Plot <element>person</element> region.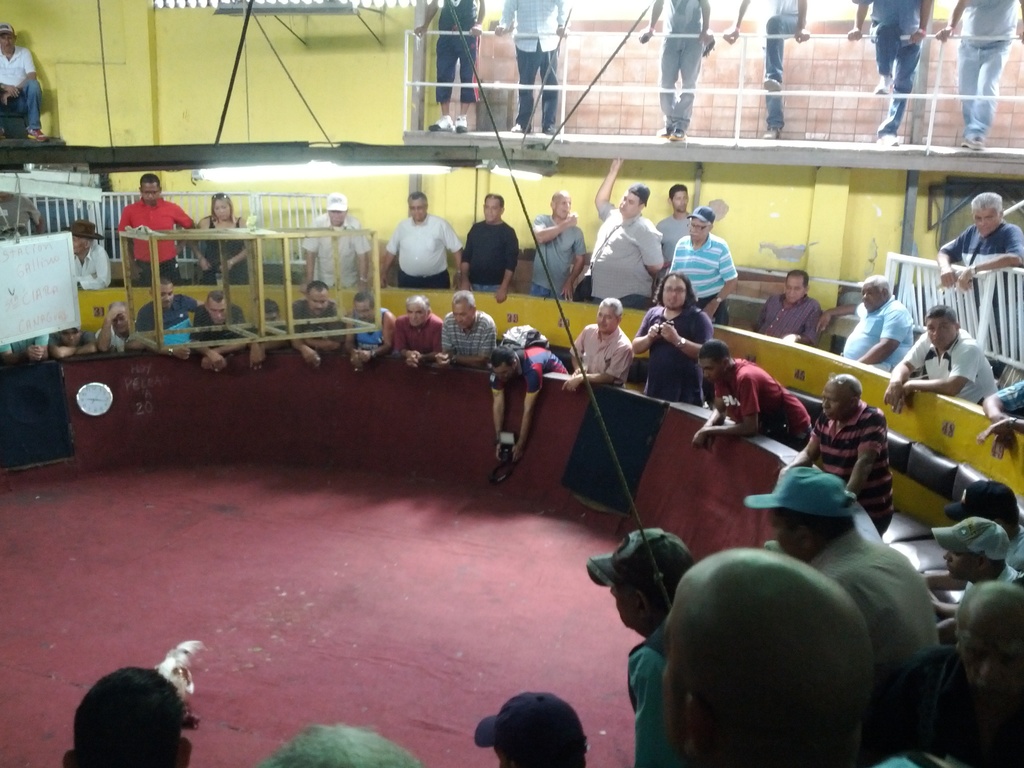
Plotted at rect(668, 204, 738, 325).
